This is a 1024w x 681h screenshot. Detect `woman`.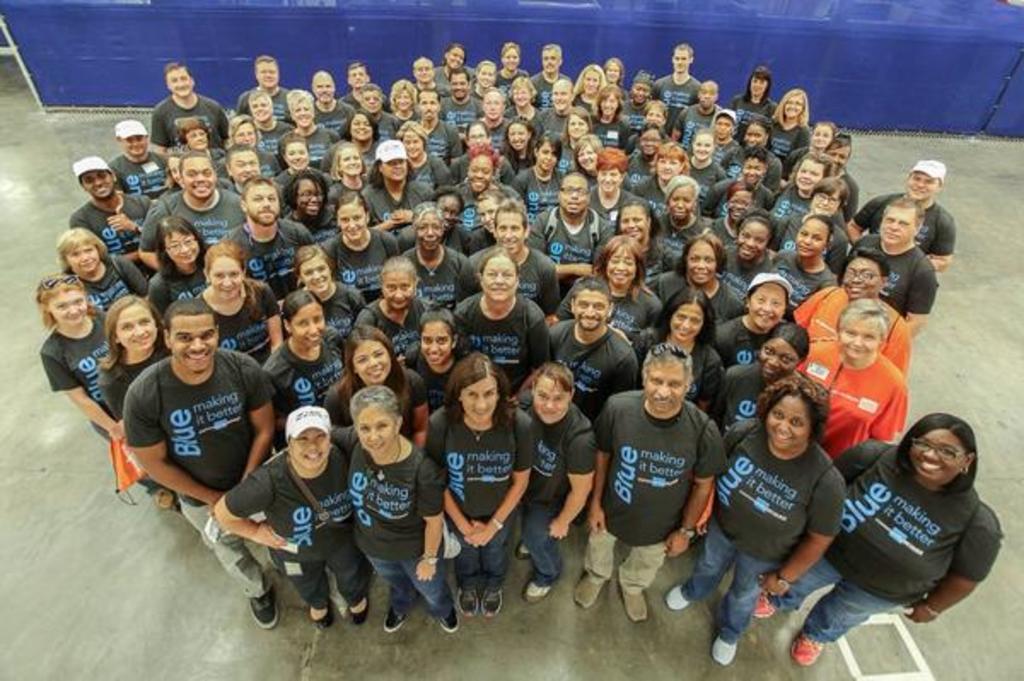
(left=509, top=133, right=565, bottom=224).
